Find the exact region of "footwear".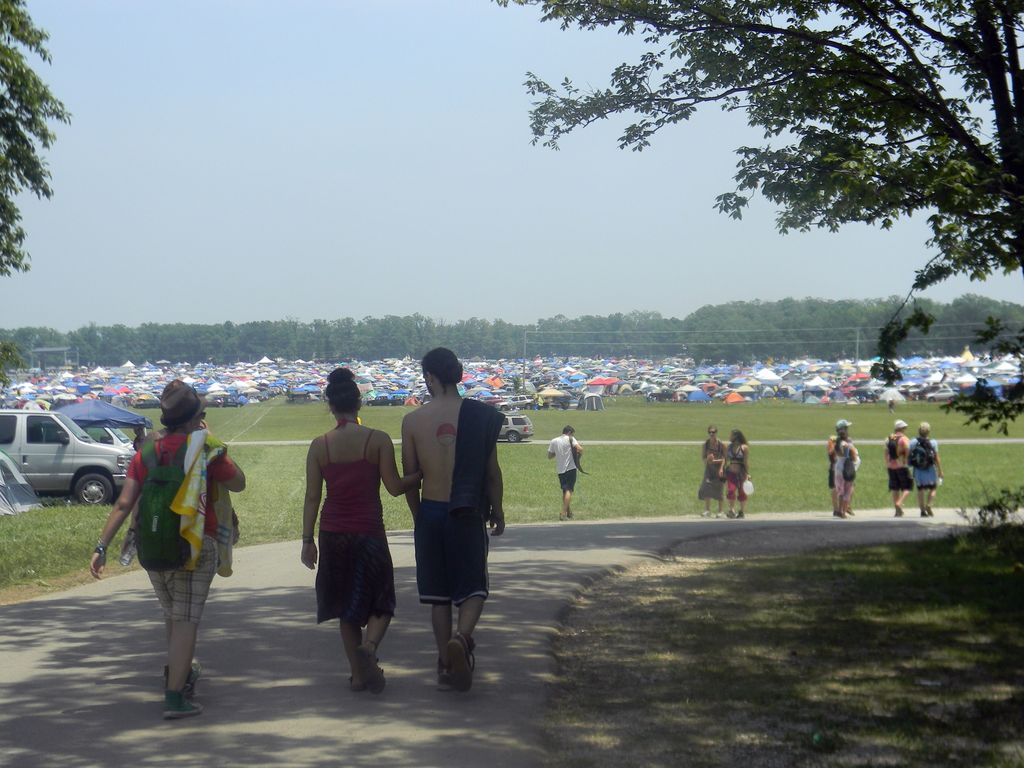
Exact region: select_region(355, 650, 379, 691).
